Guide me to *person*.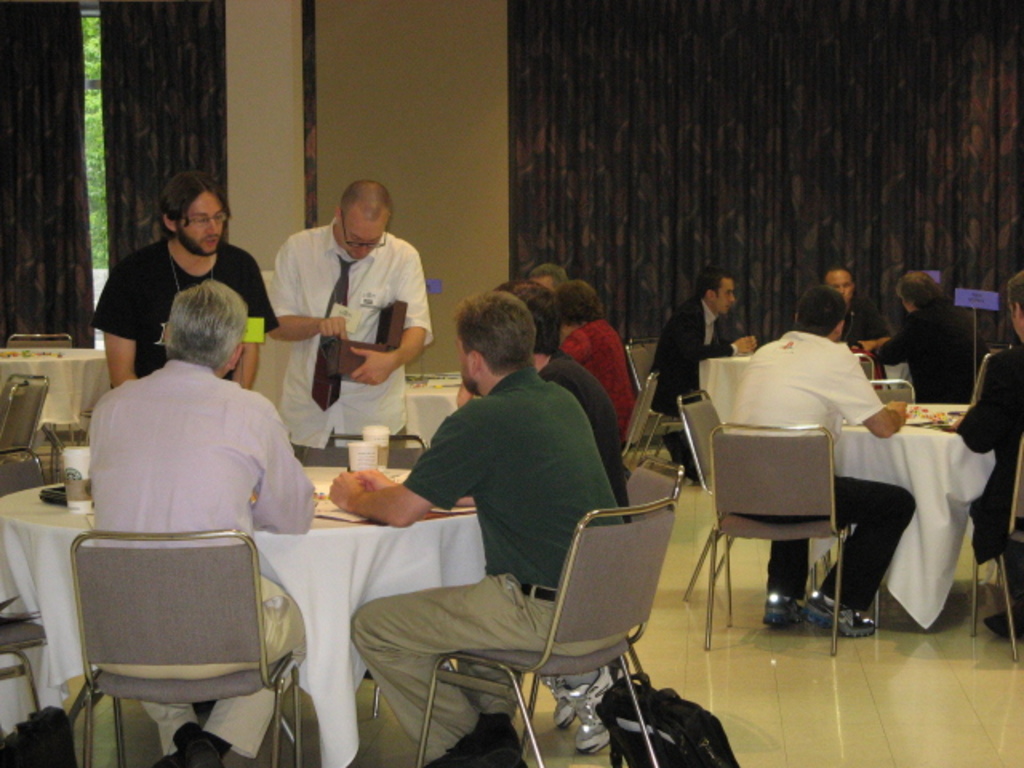
Guidance: [x1=86, y1=168, x2=275, y2=392].
